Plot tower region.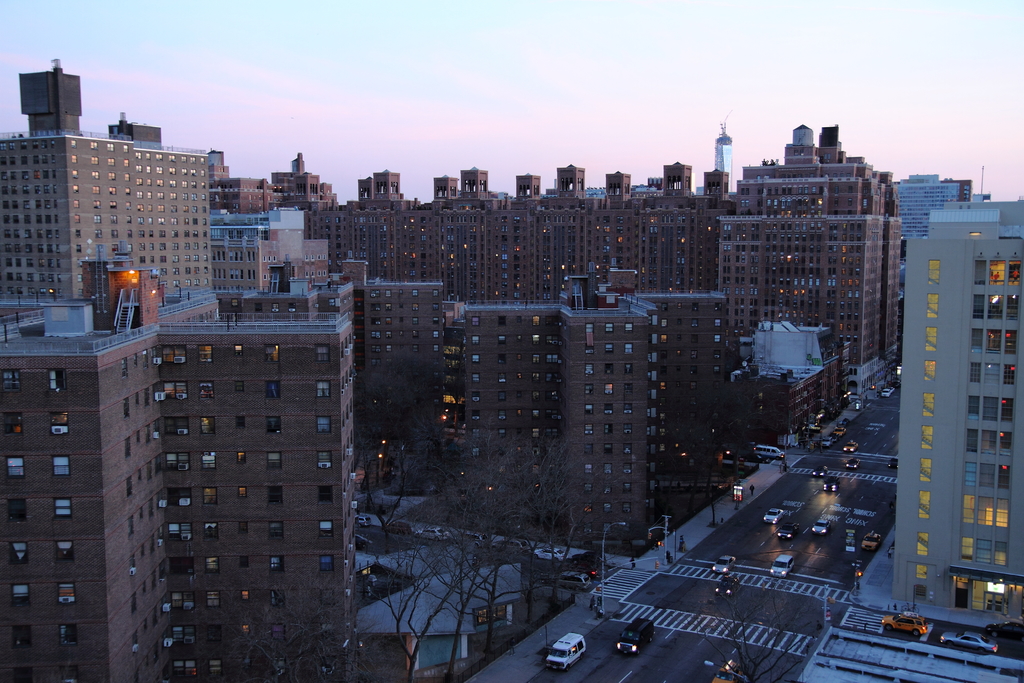
Plotted at bbox(555, 164, 586, 205).
